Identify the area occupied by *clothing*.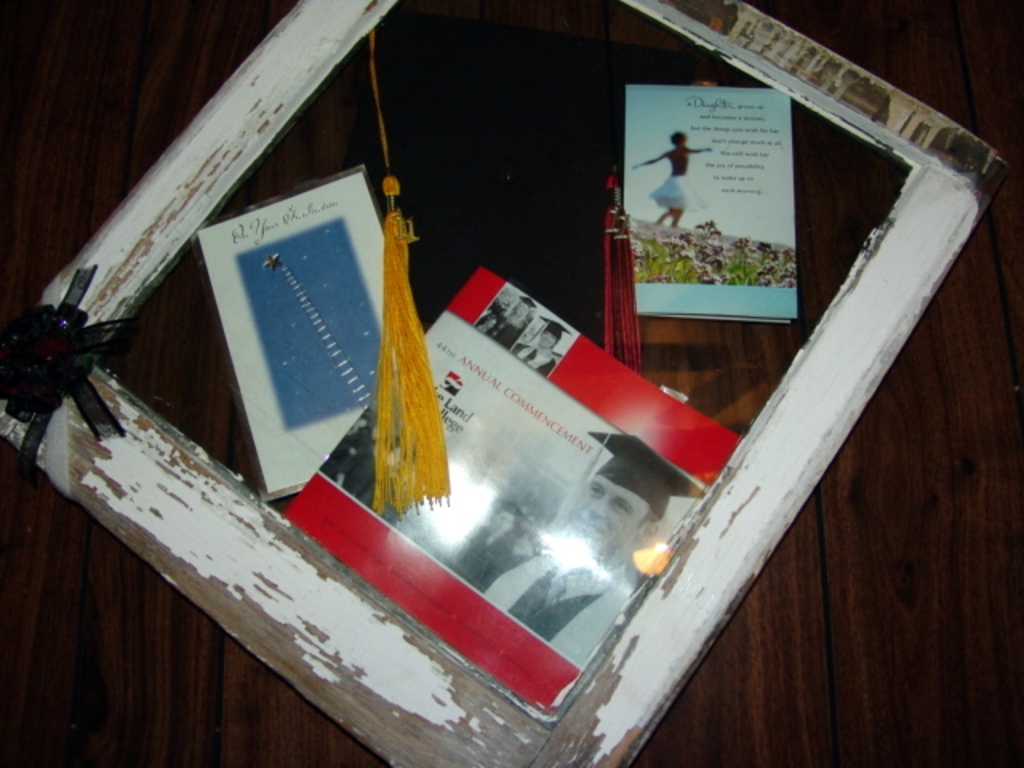
Area: [left=469, top=562, right=640, bottom=658].
